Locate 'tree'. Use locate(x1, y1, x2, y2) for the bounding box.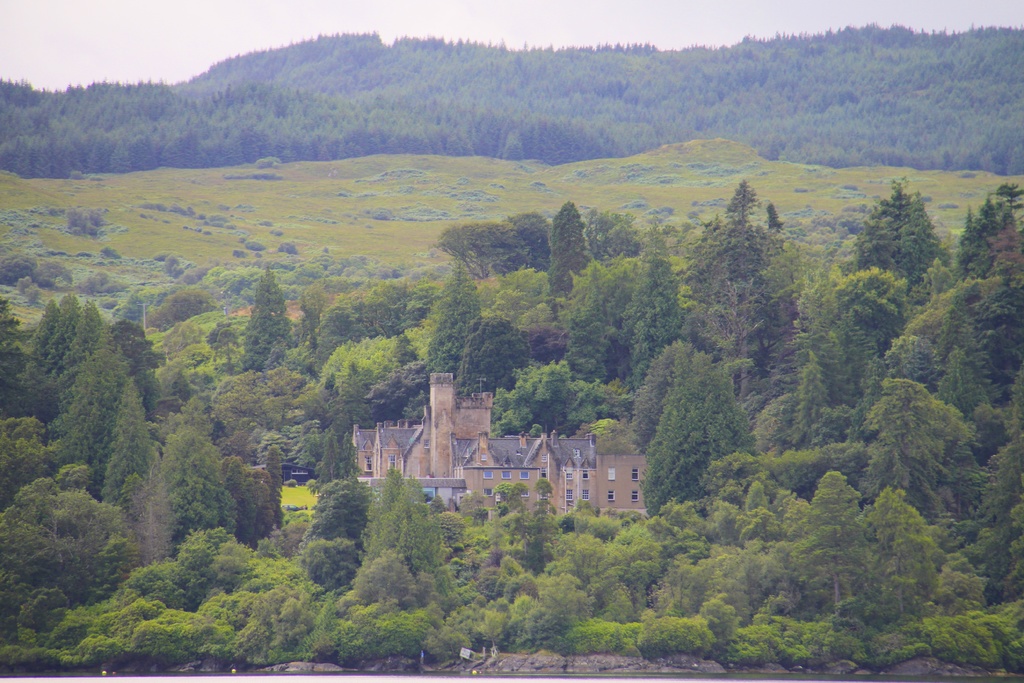
locate(953, 172, 1023, 288).
